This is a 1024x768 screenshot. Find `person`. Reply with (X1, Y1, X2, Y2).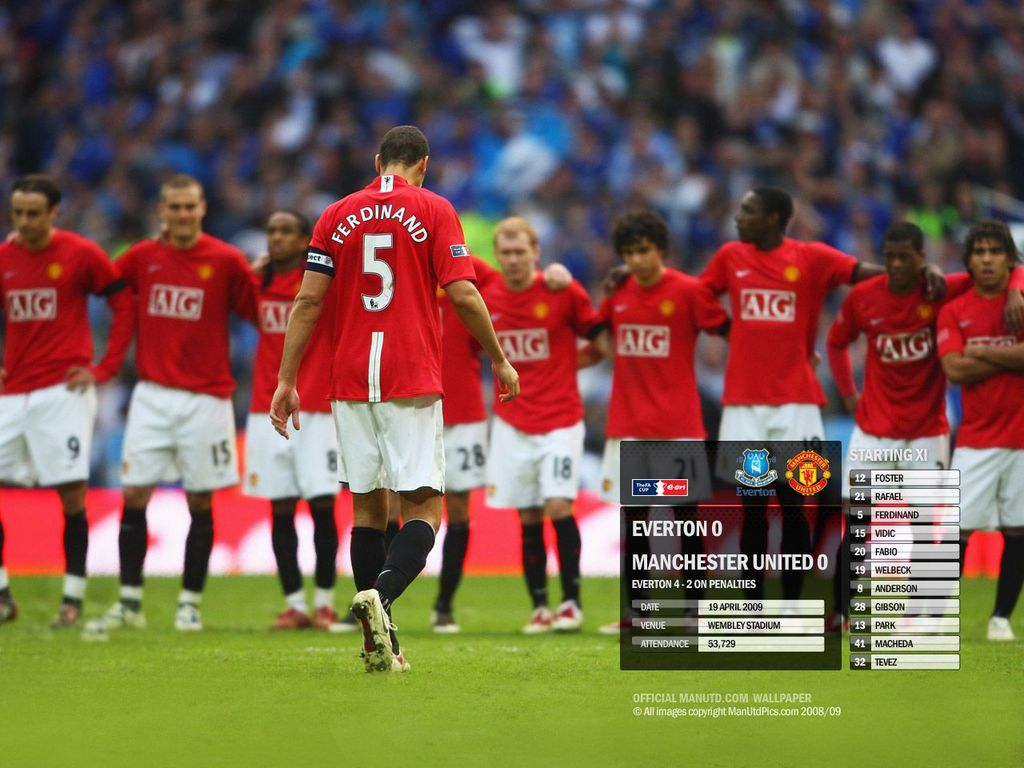
(267, 110, 488, 693).
